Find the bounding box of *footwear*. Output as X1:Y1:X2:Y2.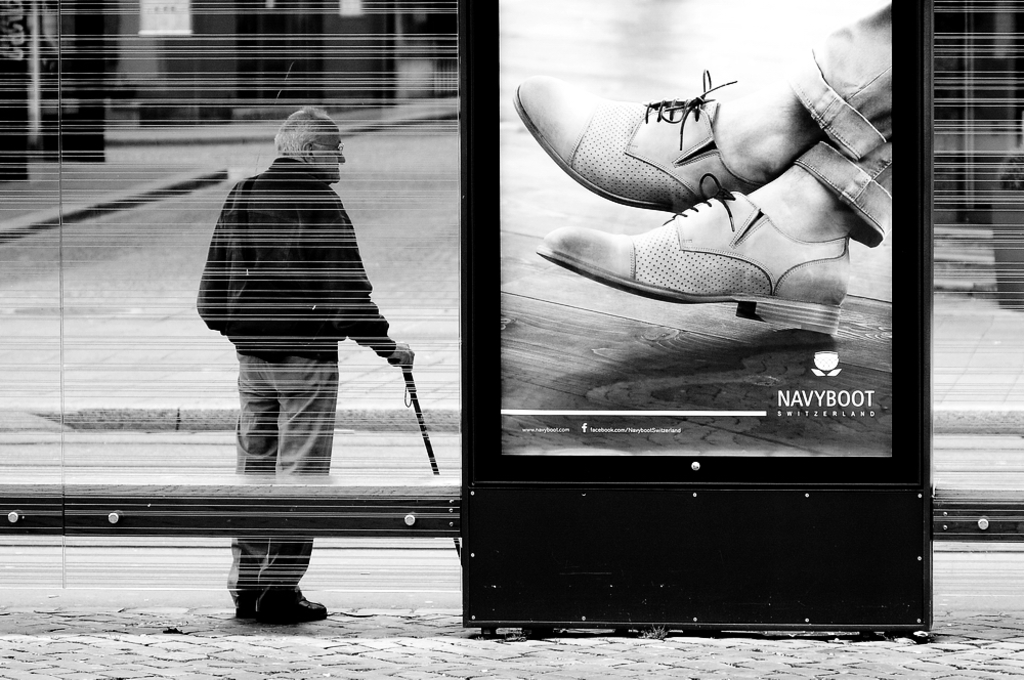
248:586:326:630.
